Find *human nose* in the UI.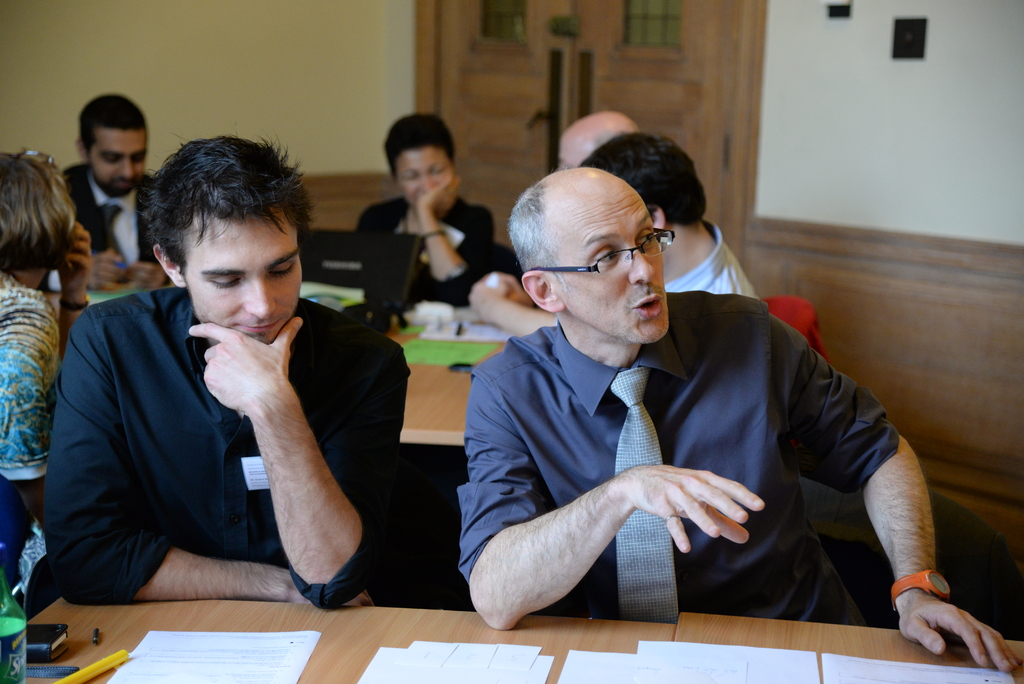
UI element at detection(419, 174, 436, 190).
